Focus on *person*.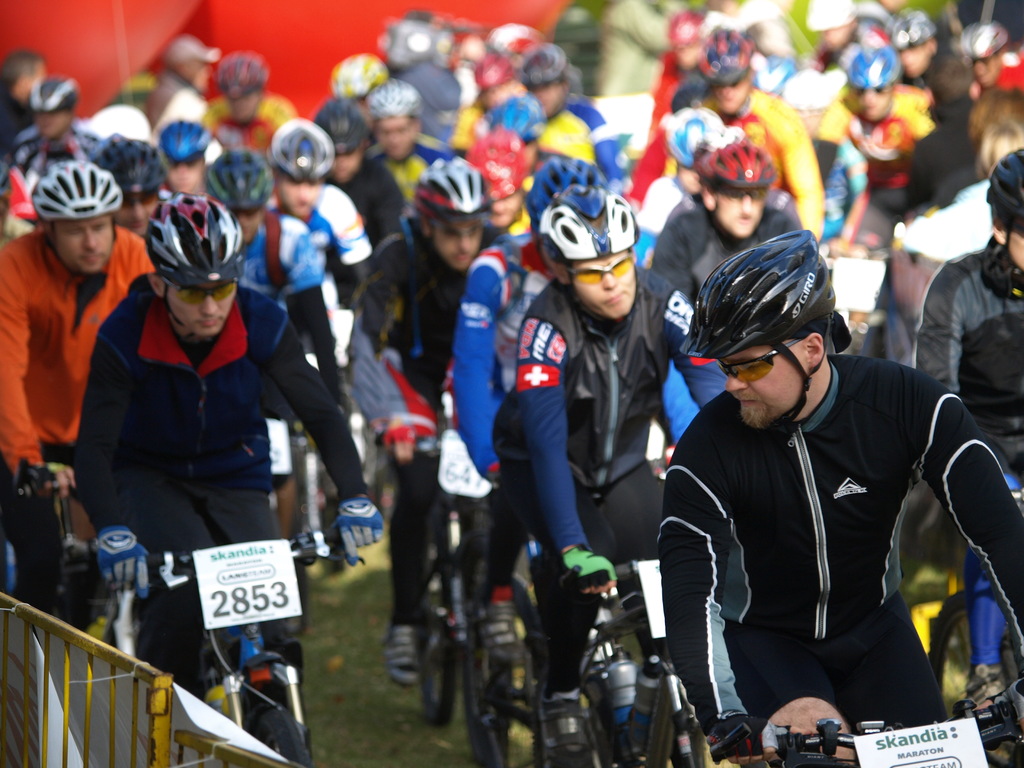
Focused at {"x1": 360, "y1": 84, "x2": 445, "y2": 216}.
